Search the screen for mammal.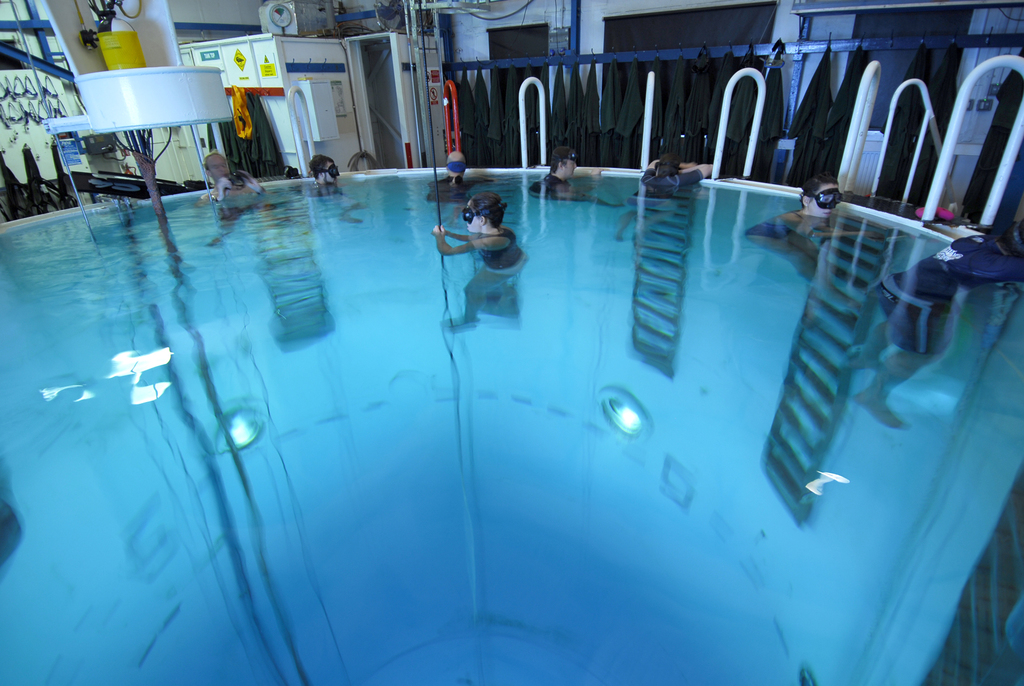
Found at [left=614, top=154, right=716, bottom=243].
